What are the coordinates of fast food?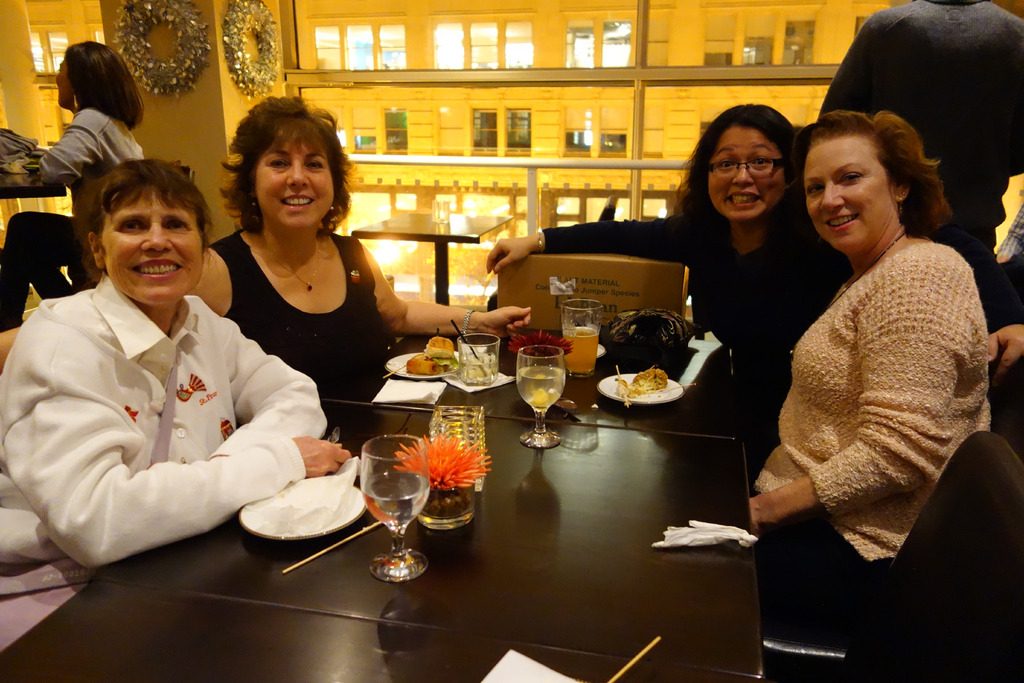
[x1=429, y1=337, x2=451, y2=372].
